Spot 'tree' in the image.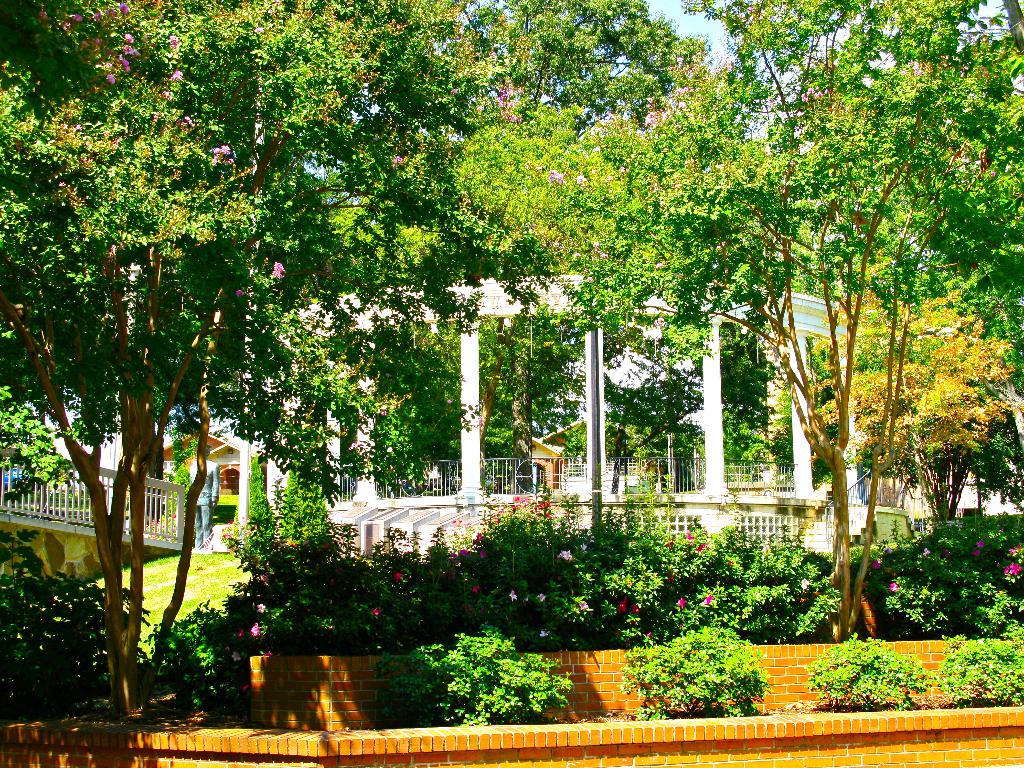
'tree' found at locate(902, 24, 1023, 440).
